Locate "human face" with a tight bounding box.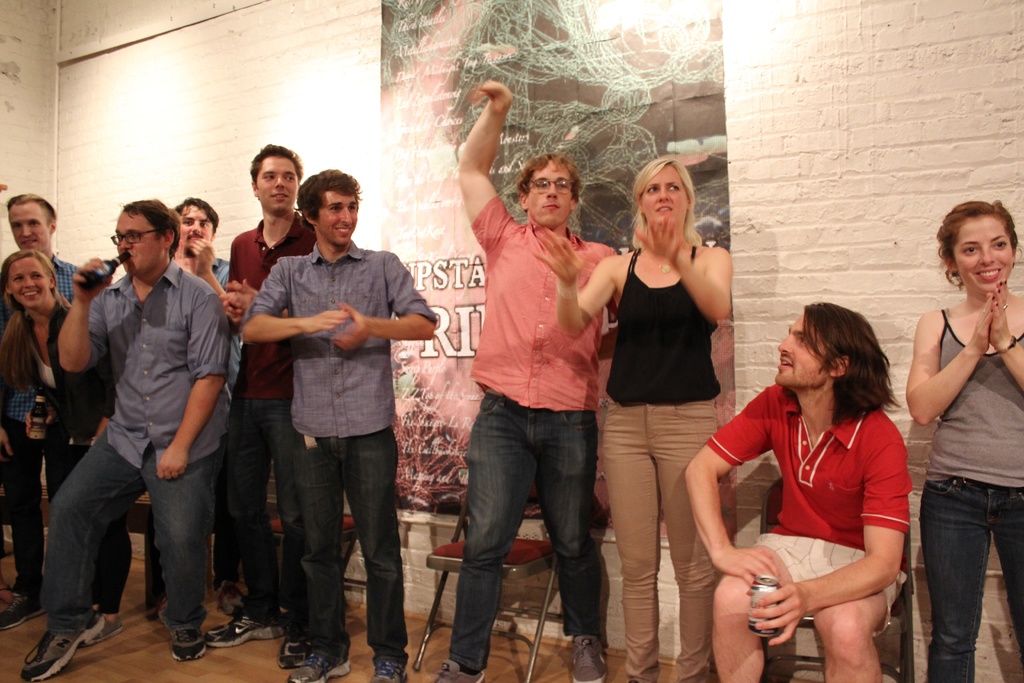
select_region(257, 156, 298, 211).
